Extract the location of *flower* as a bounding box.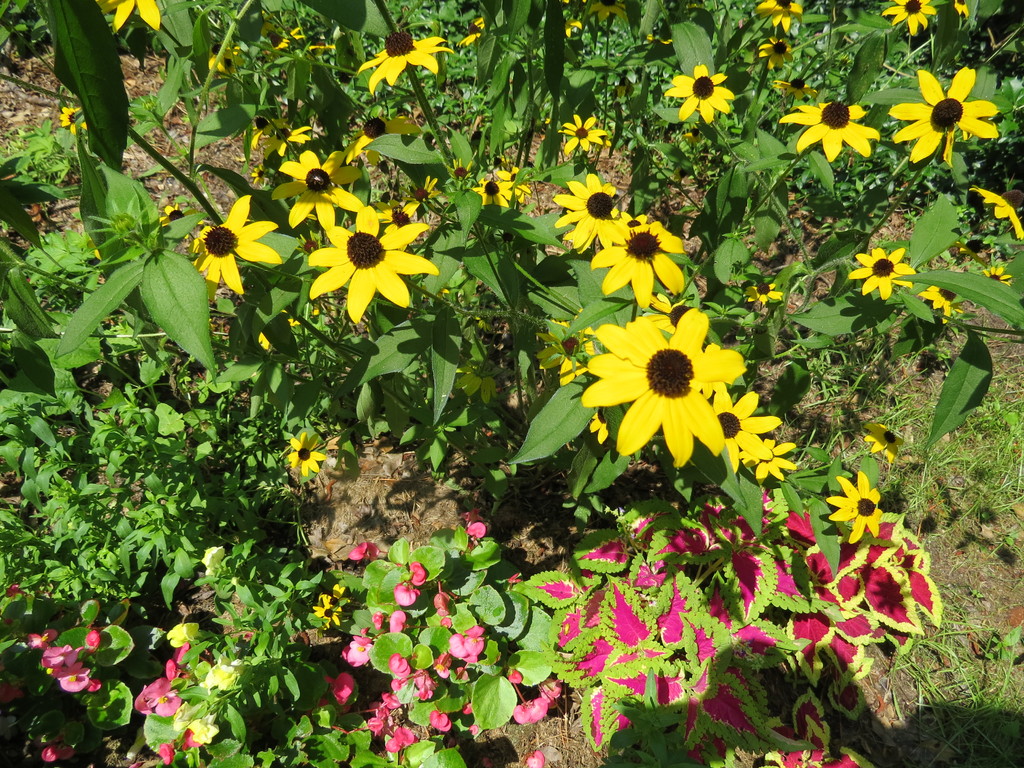
(189,195,284,296).
